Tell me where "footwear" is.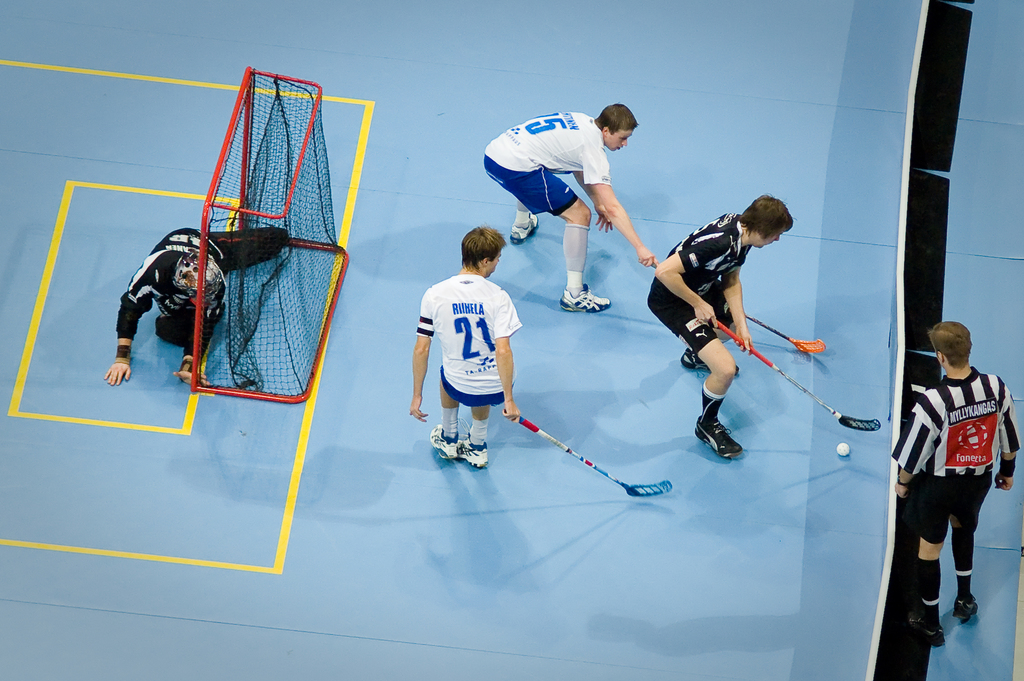
"footwear" is at bbox=[510, 211, 542, 243].
